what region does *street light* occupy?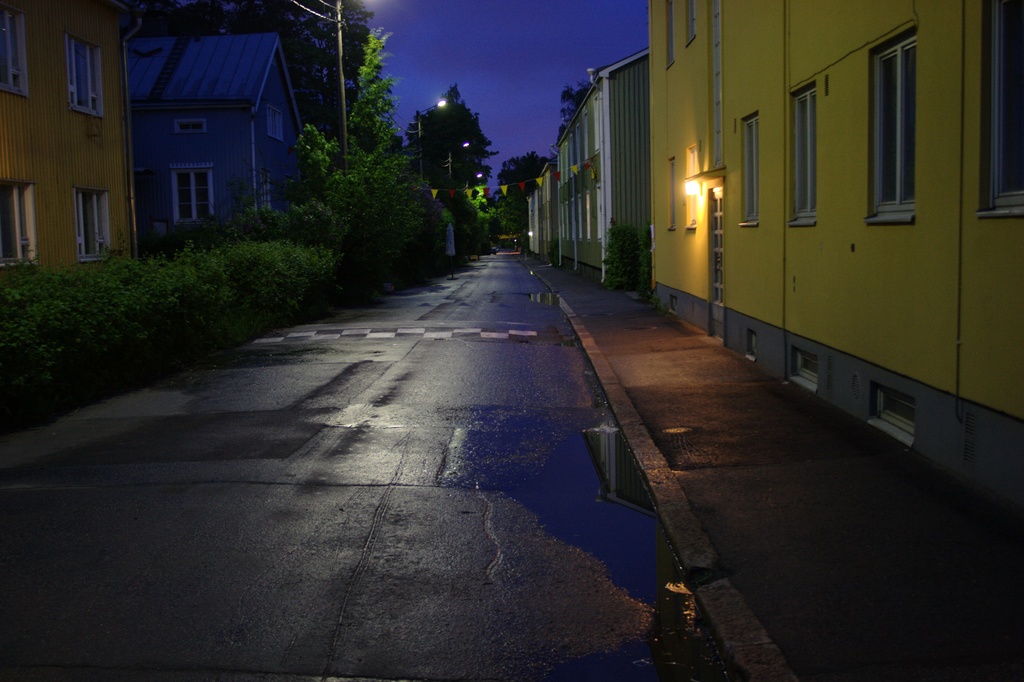
(left=335, top=0, right=380, bottom=162).
